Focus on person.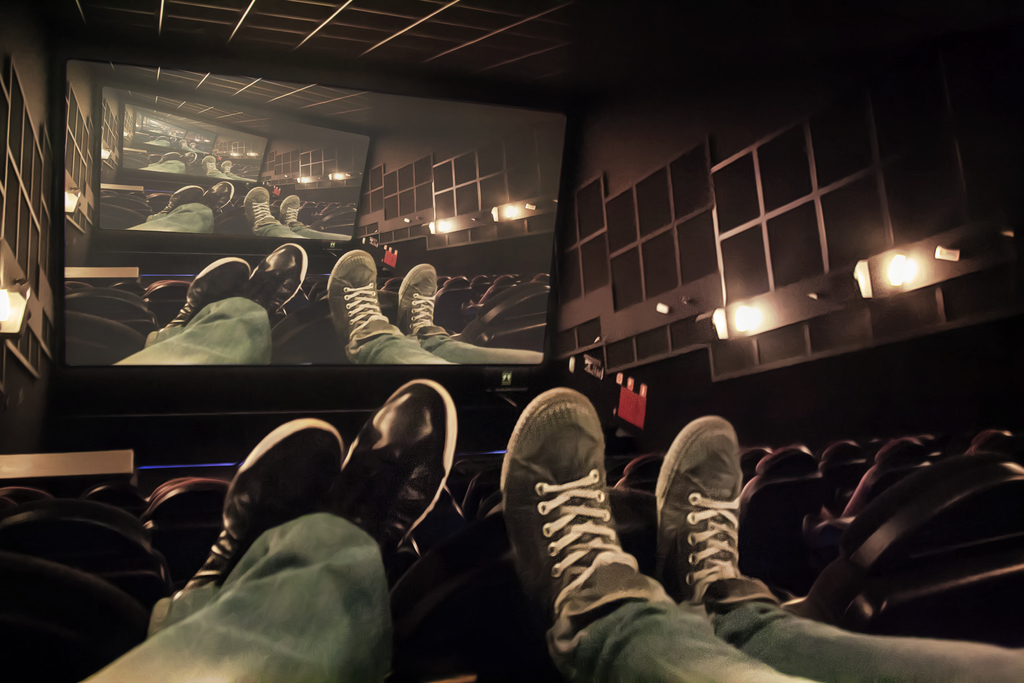
Focused at [x1=136, y1=151, x2=193, y2=173].
